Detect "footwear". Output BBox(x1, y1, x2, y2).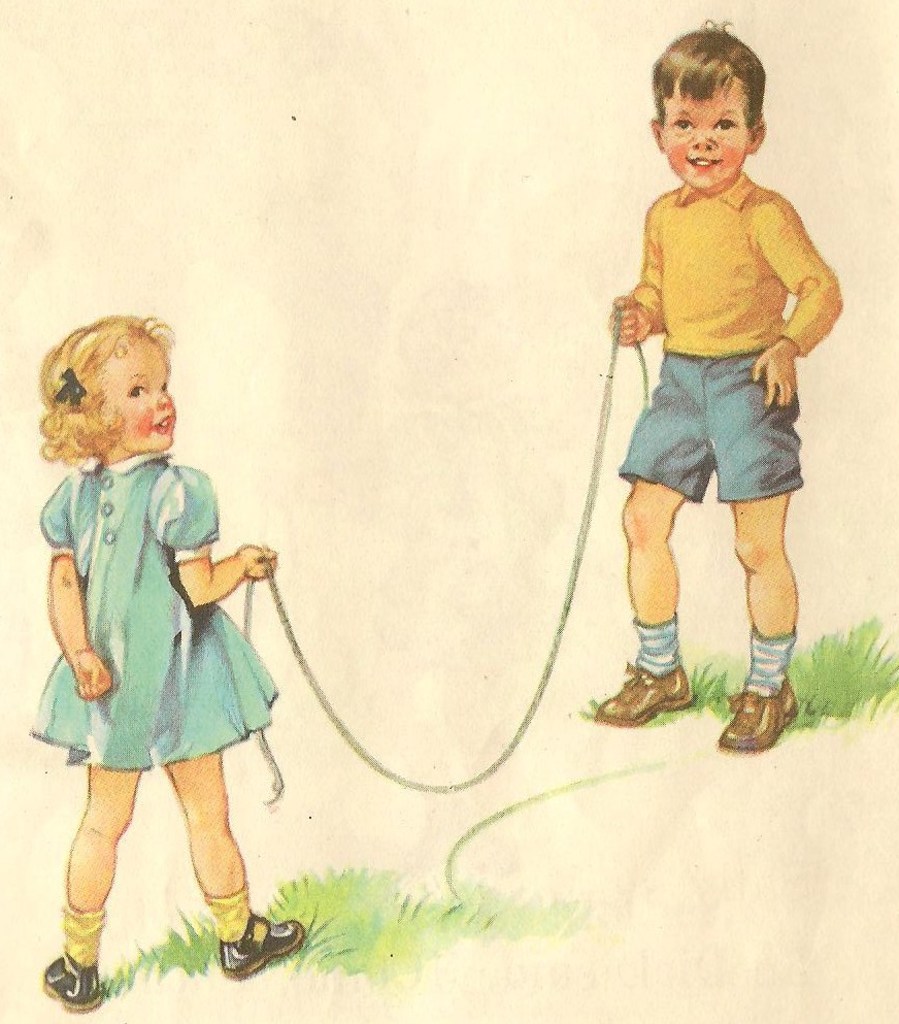
BBox(211, 911, 308, 977).
